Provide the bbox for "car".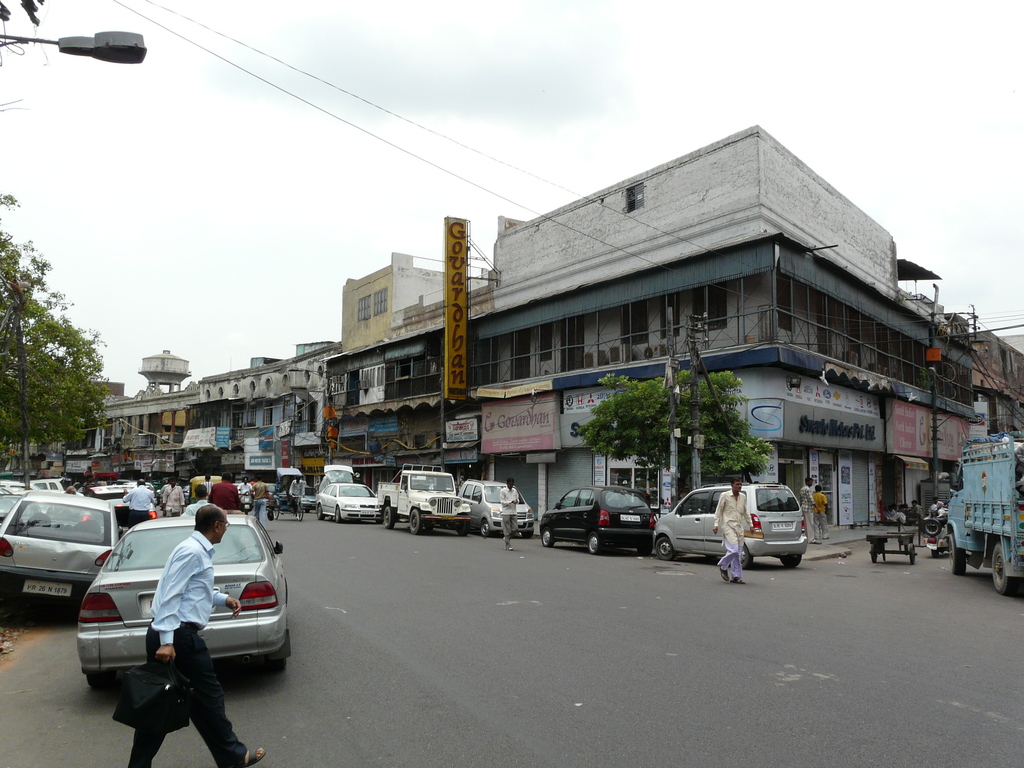
bbox=(657, 478, 806, 581).
